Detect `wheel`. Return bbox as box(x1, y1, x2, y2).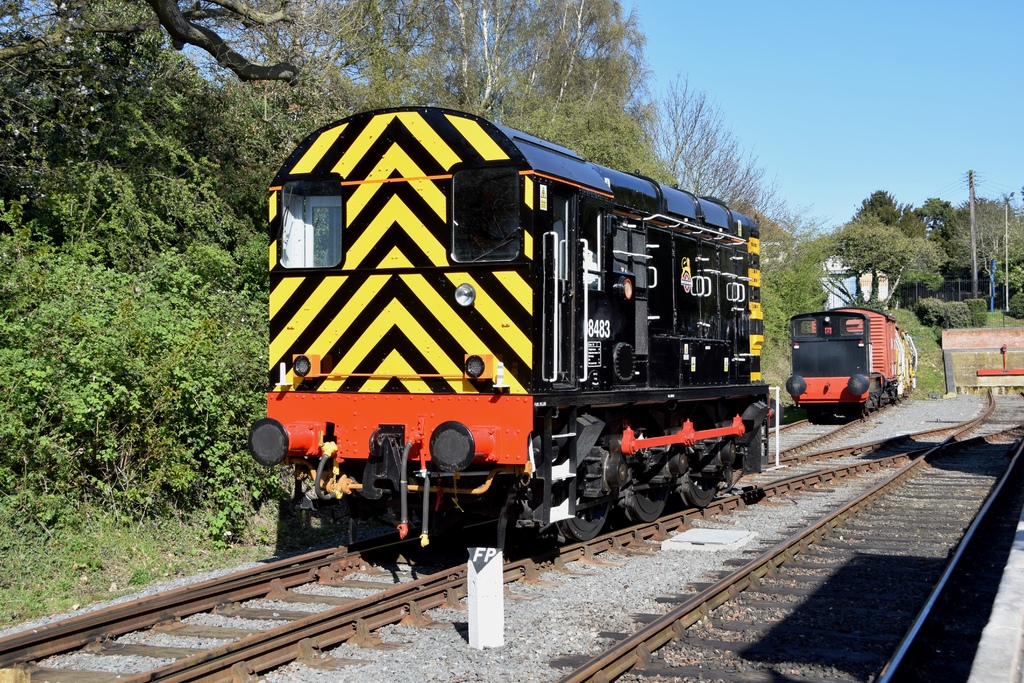
box(632, 483, 672, 523).
